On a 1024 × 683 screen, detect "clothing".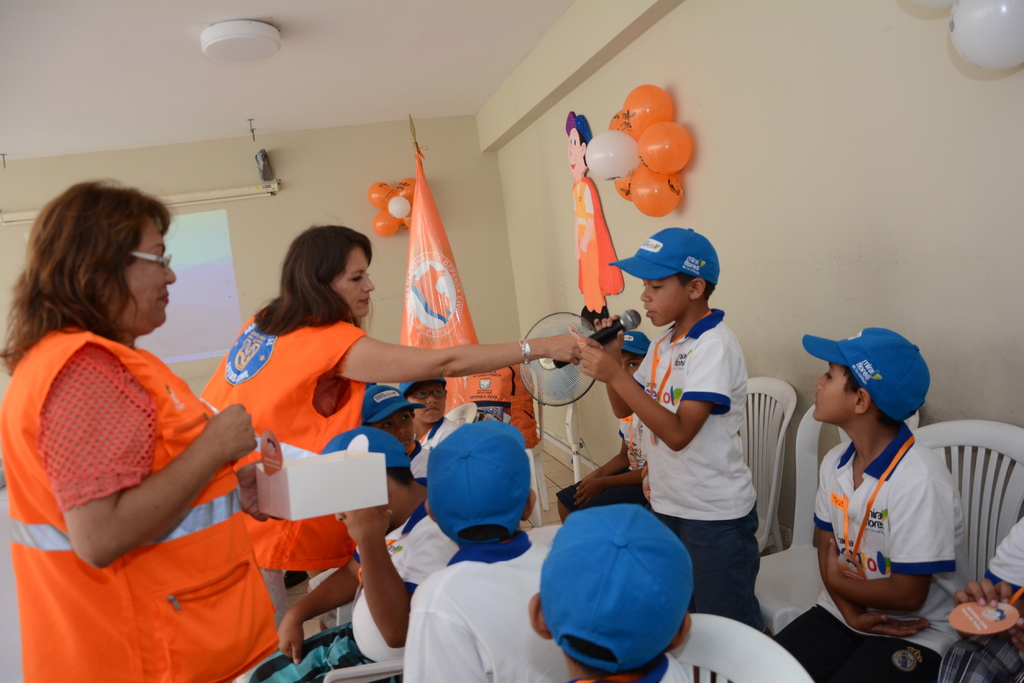
{"x1": 781, "y1": 424, "x2": 970, "y2": 682}.
